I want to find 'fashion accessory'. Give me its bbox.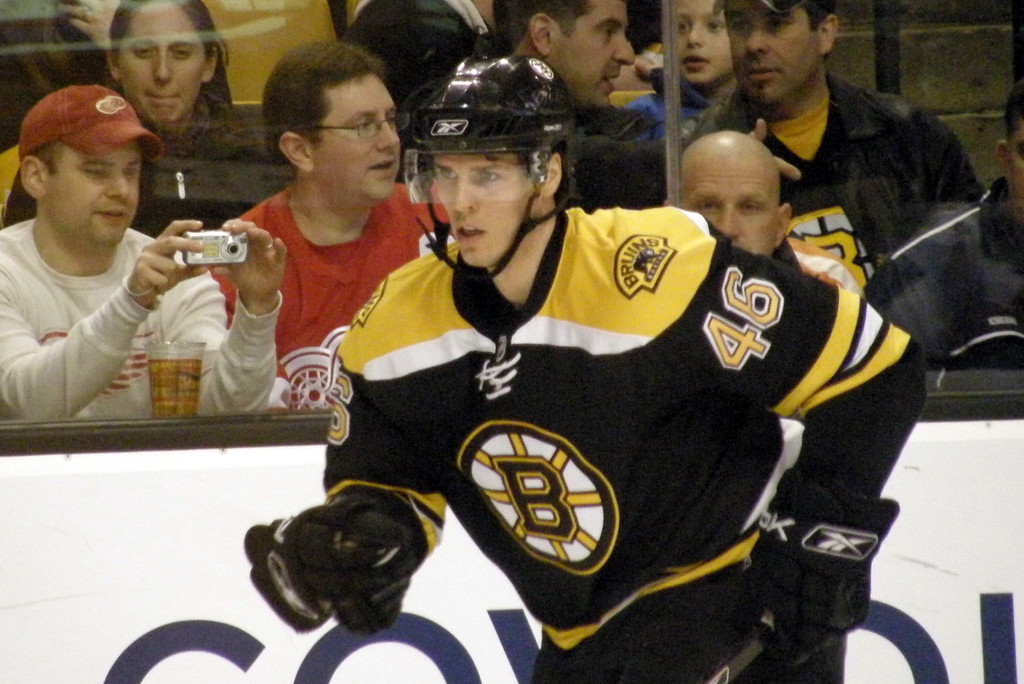
x1=399 y1=51 x2=577 y2=278.
